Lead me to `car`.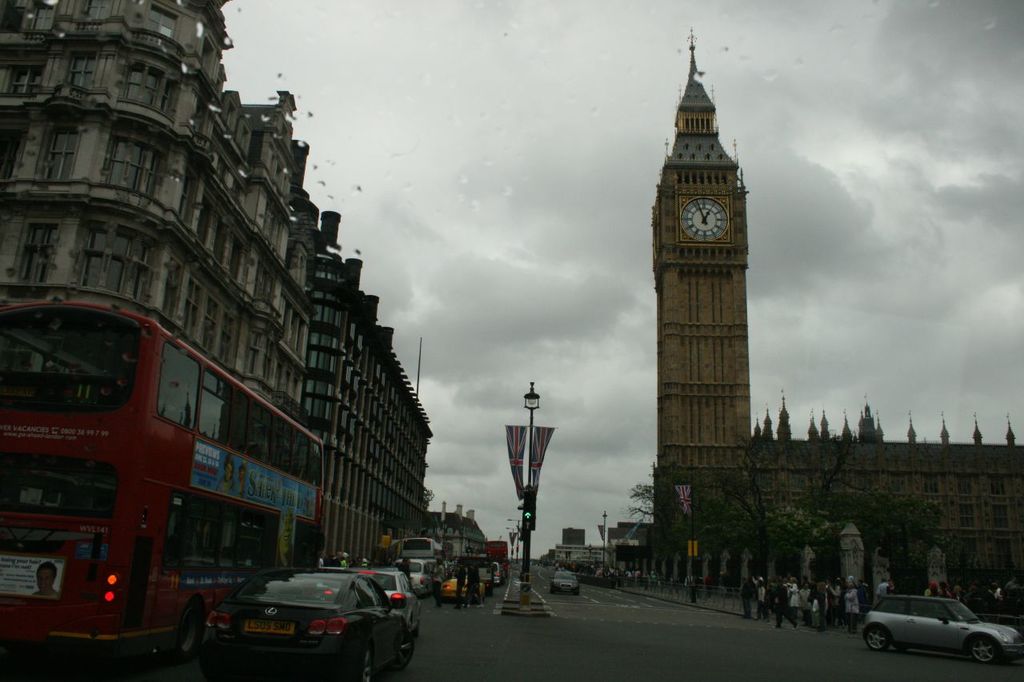
Lead to region(552, 573, 578, 596).
